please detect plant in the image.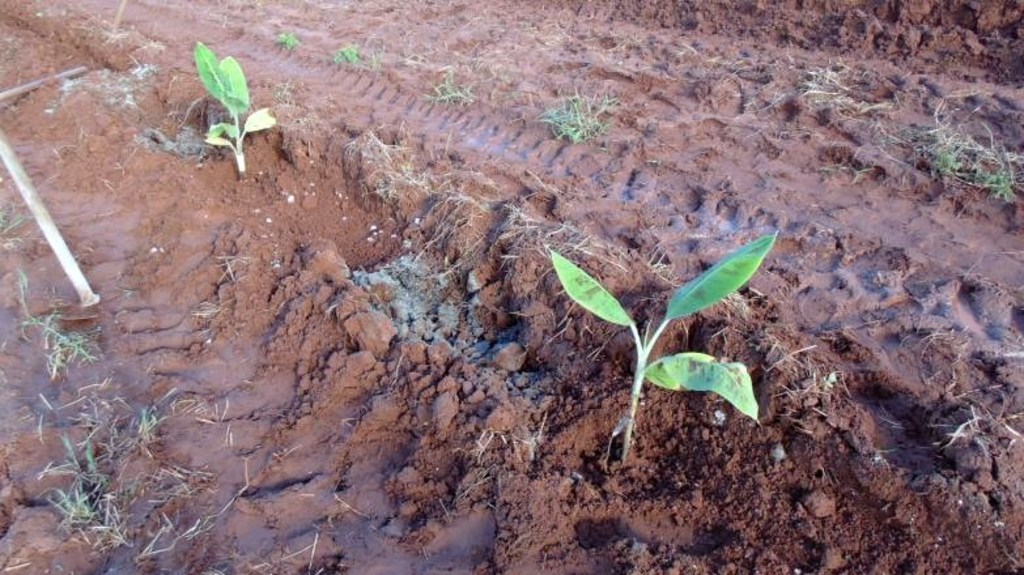
bbox=(17, 269, 92, 370).
